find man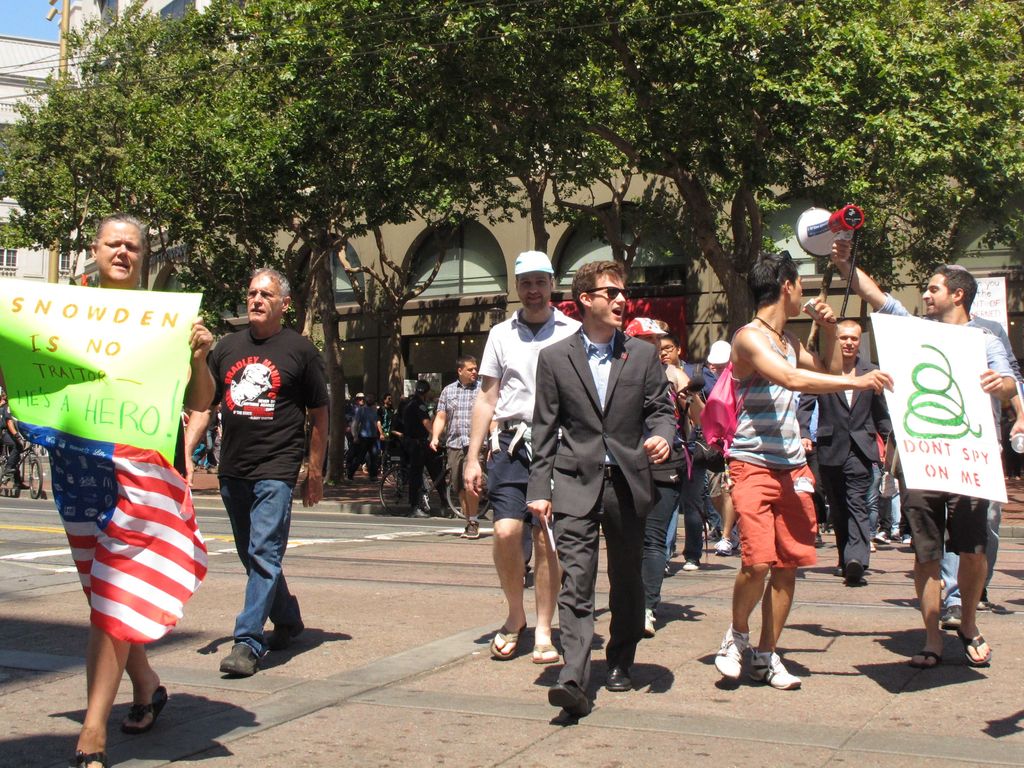
bbox=(940, 313, 1023, 627)
